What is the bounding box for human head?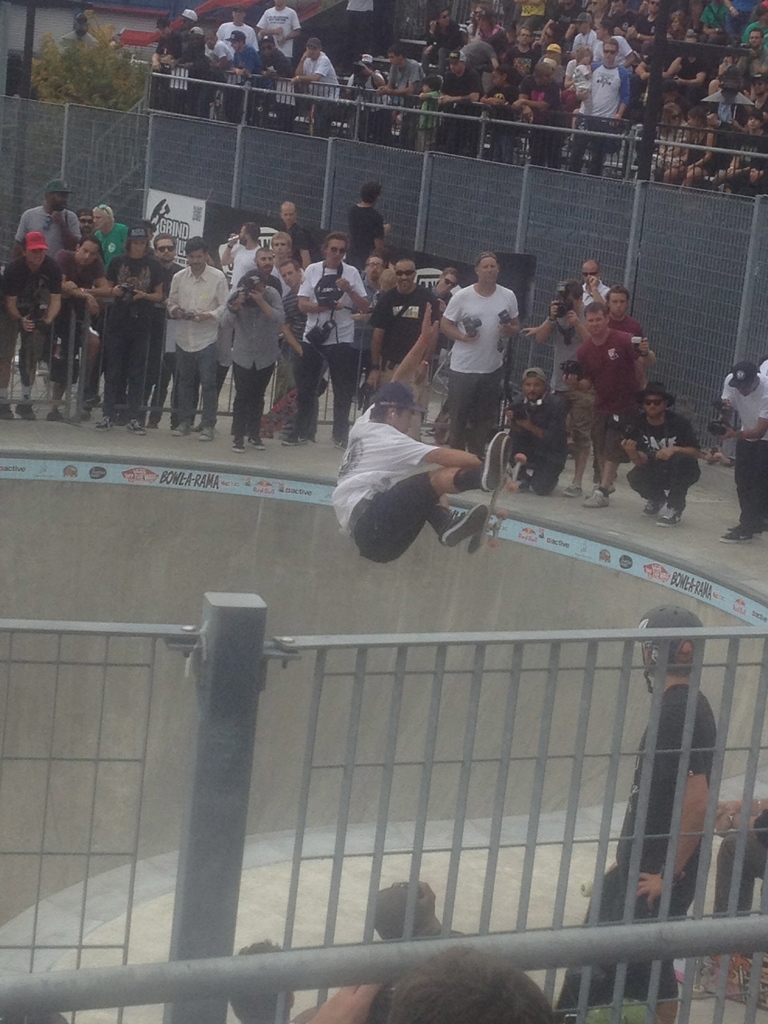
select_region(269, 230, 294, 258).
